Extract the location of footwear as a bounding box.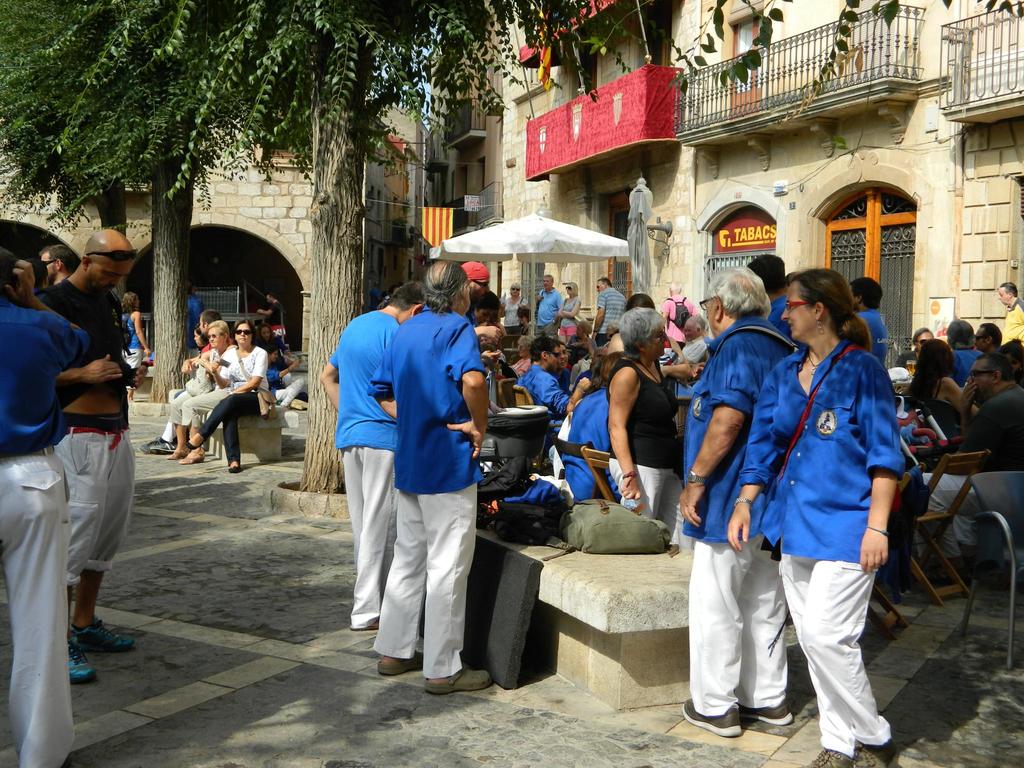
{"left": 796, "top": 746, "right": 851, "bottom": 767}.
